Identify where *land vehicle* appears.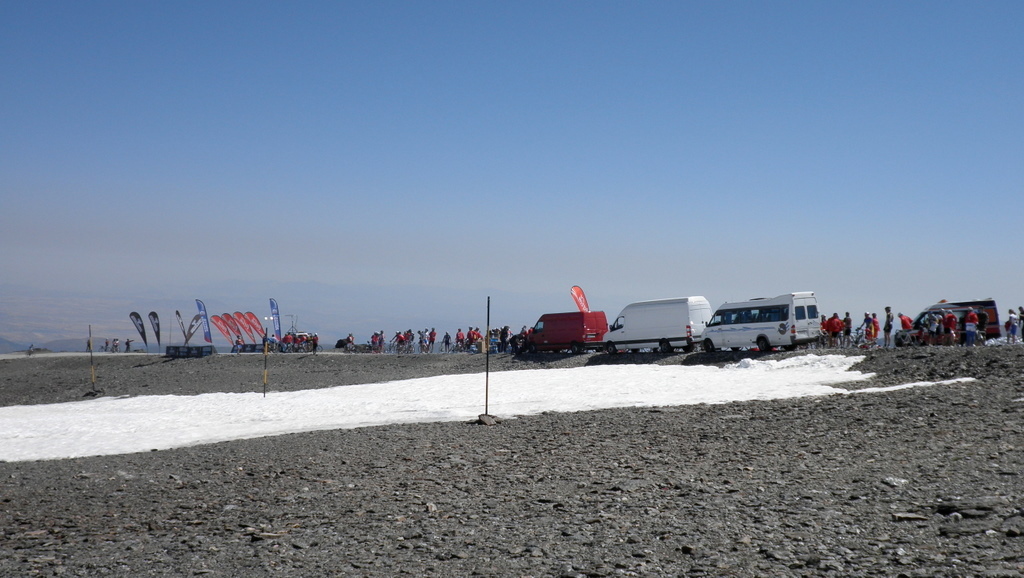
Appears at Rect(531, 312, 601, 353).
